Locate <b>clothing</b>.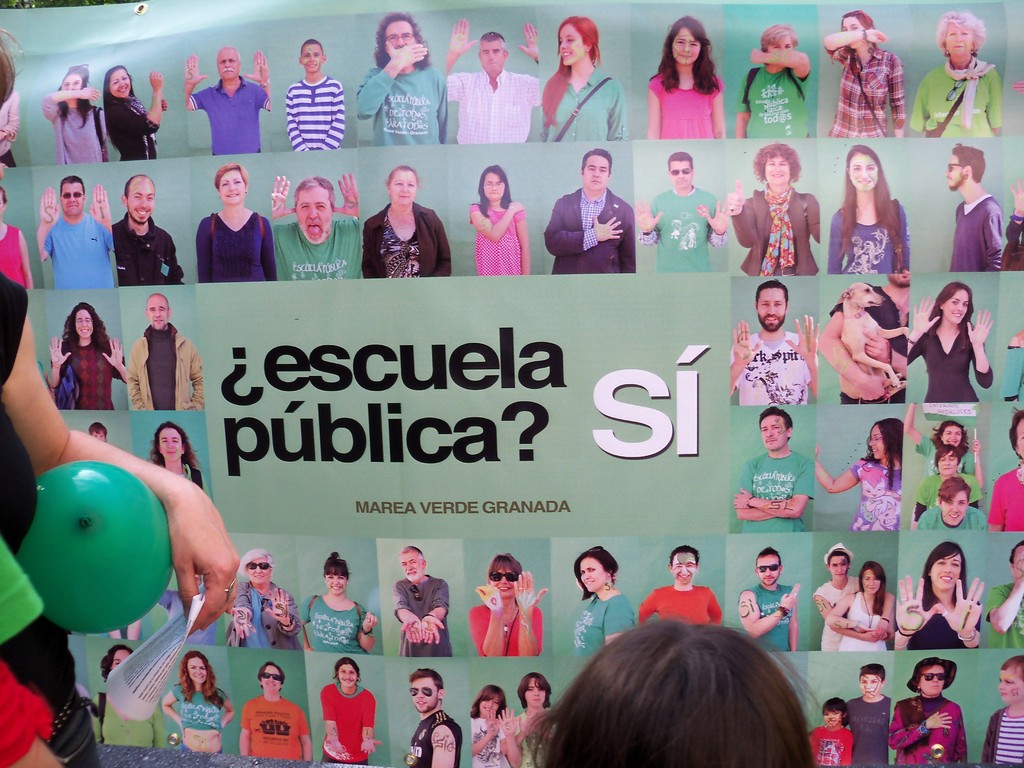
Bounding box: BBox(0, 221, 29, 298).
